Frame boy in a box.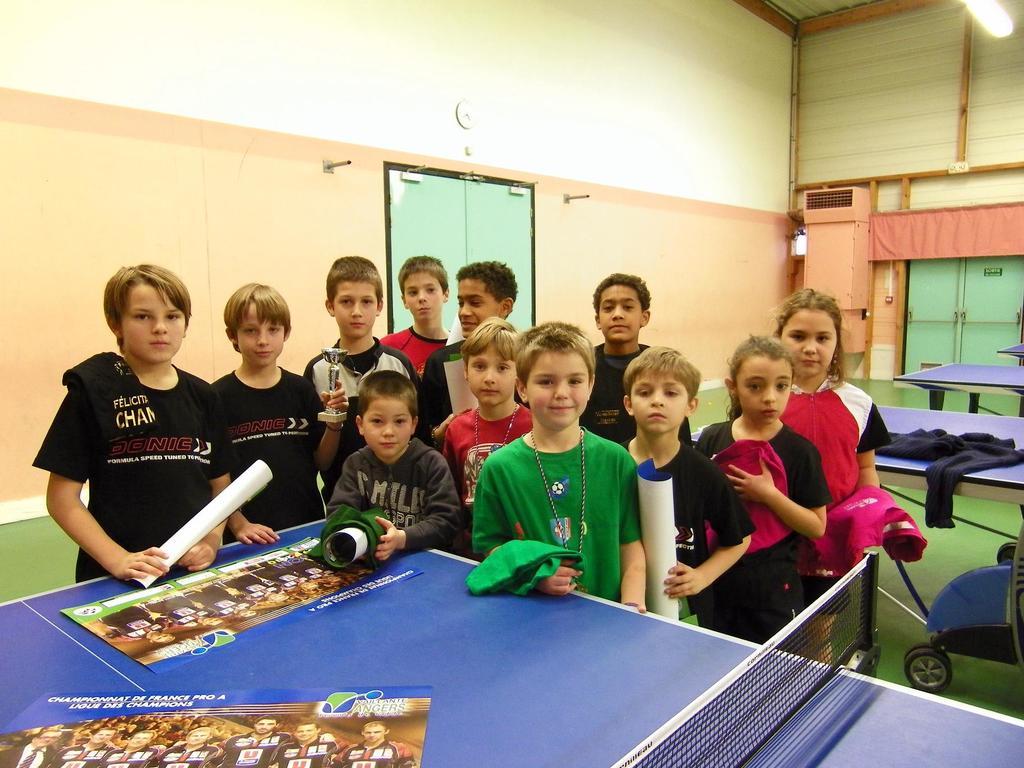
438:323:534:542.
